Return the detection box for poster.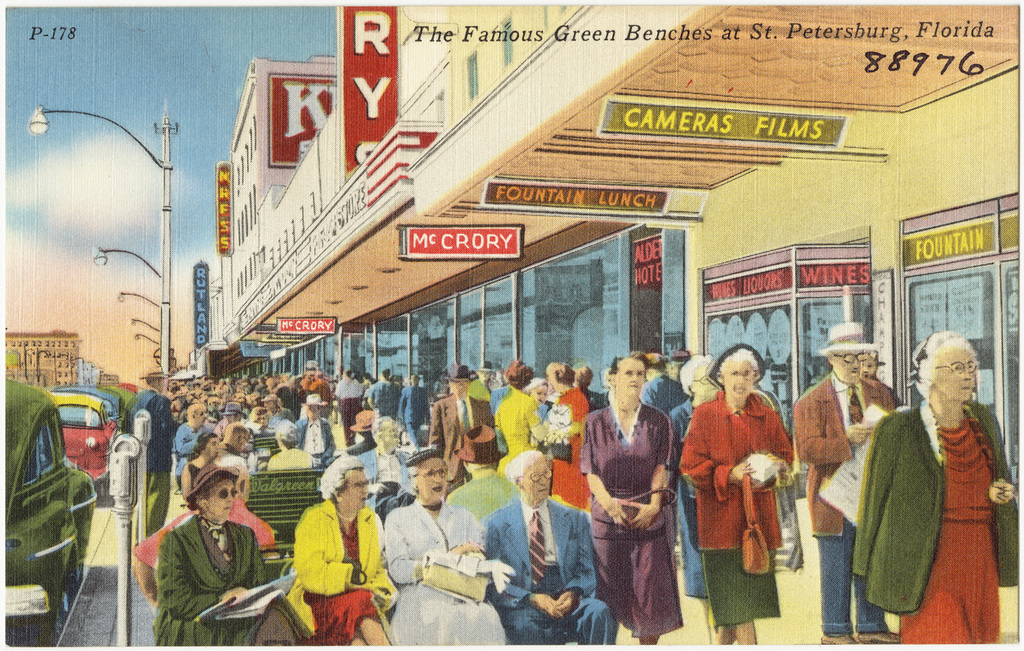
[left=0, top=0, right=1023, bottom=650].
